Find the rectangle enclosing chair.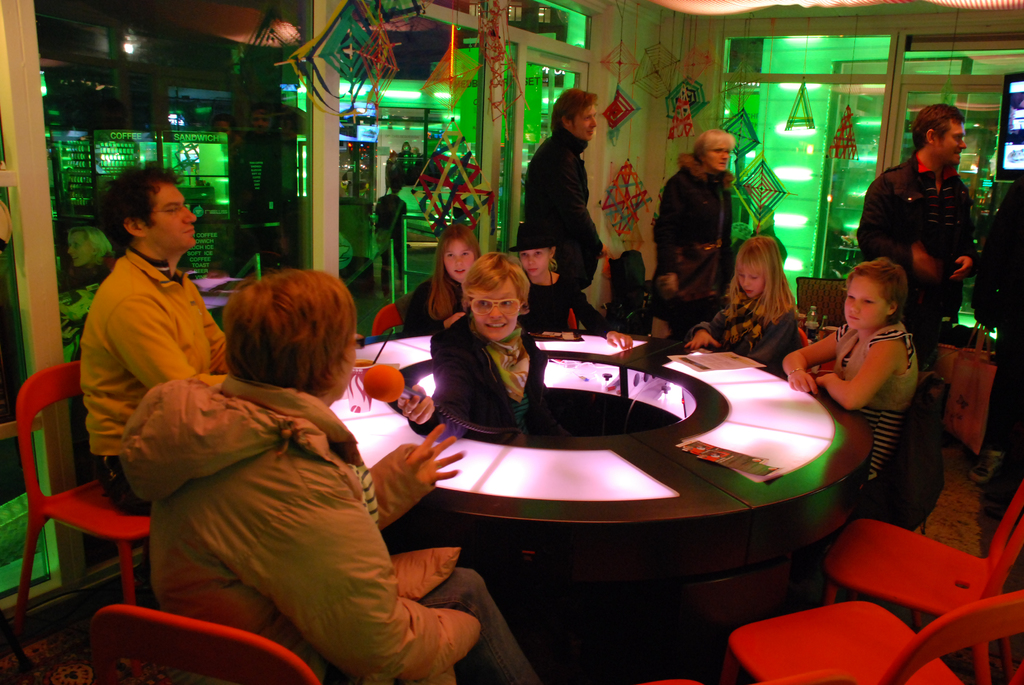
(left=640, top=663, right=849, bottom=684).
